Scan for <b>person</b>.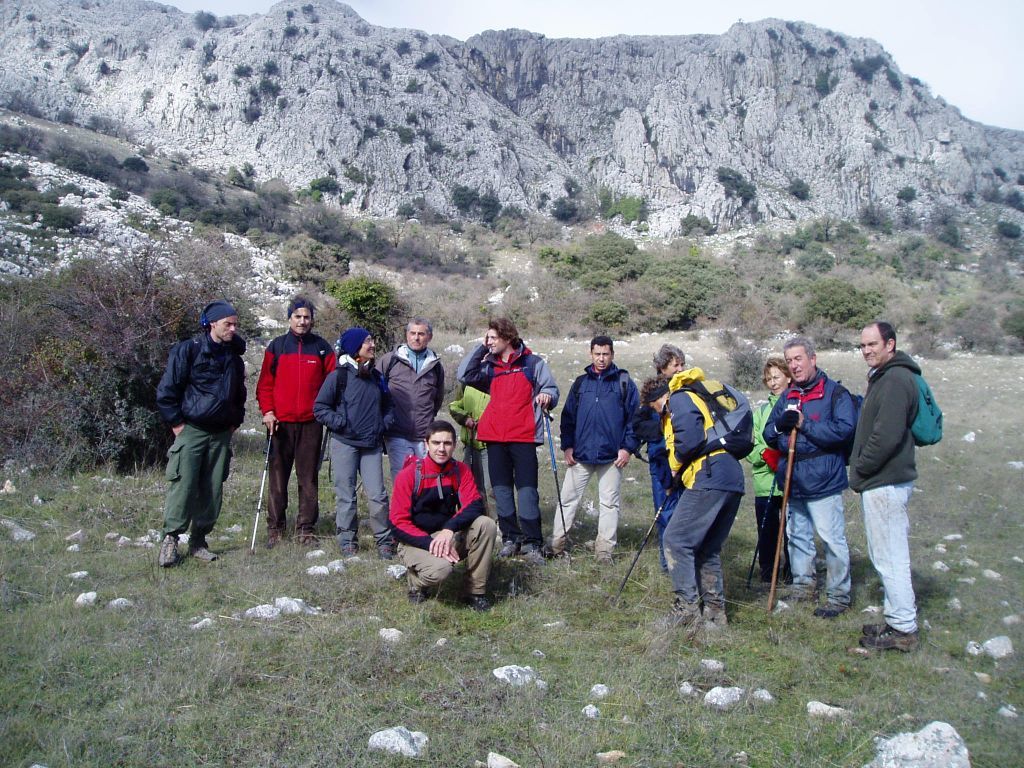
Scan result: l=387, t=418, r=500, b=606.
